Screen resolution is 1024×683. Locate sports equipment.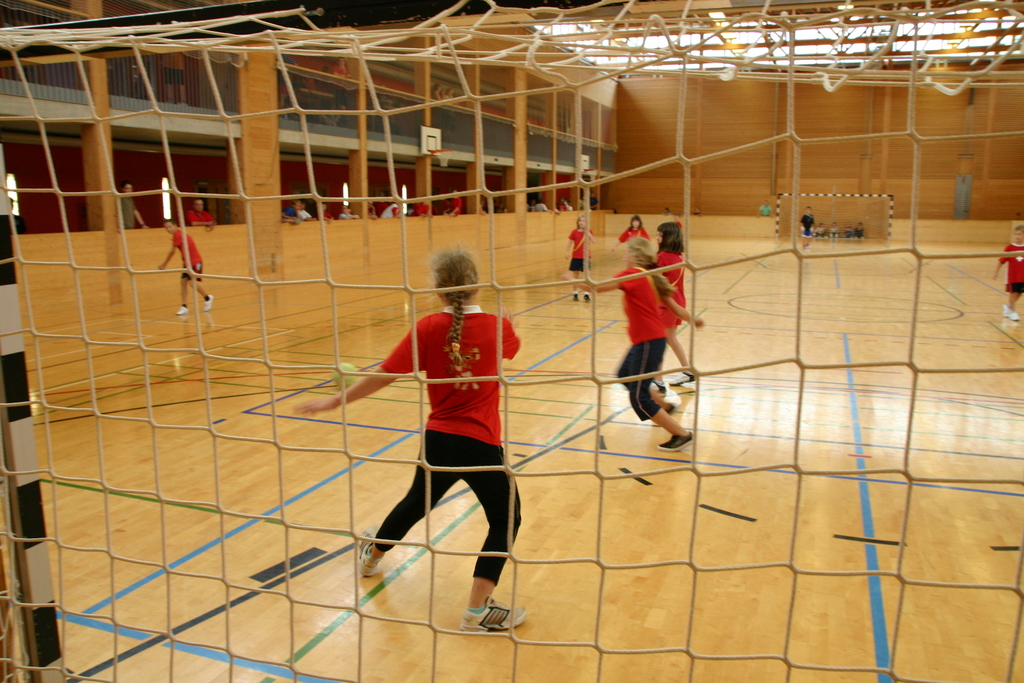
left=773, top=194, right=893, bottom=244.
